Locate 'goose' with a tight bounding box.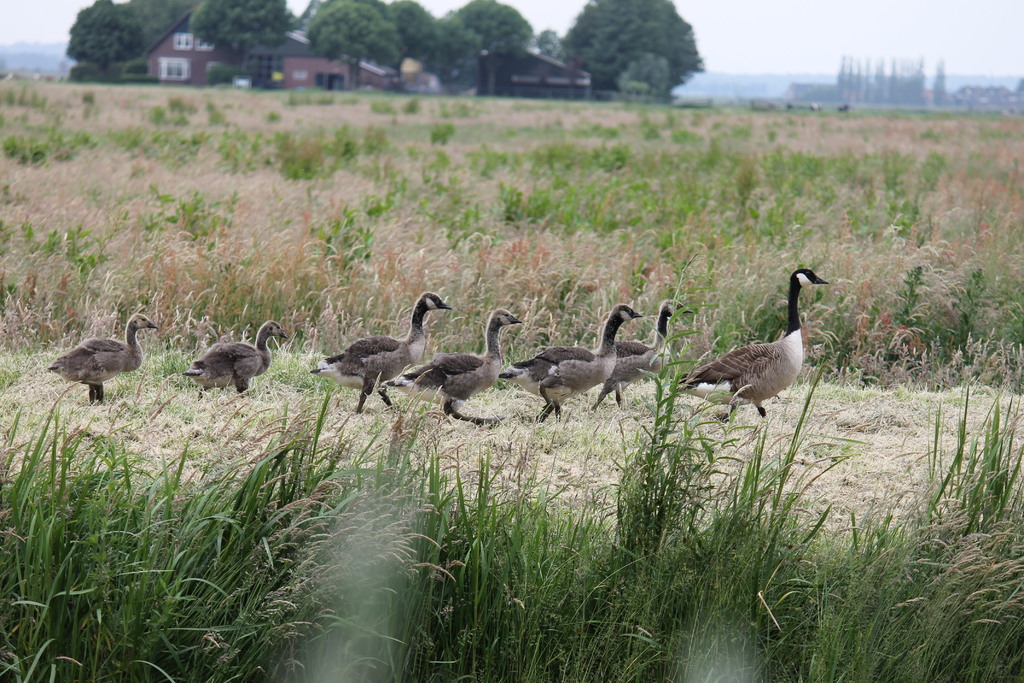
[182,324,286,394].
